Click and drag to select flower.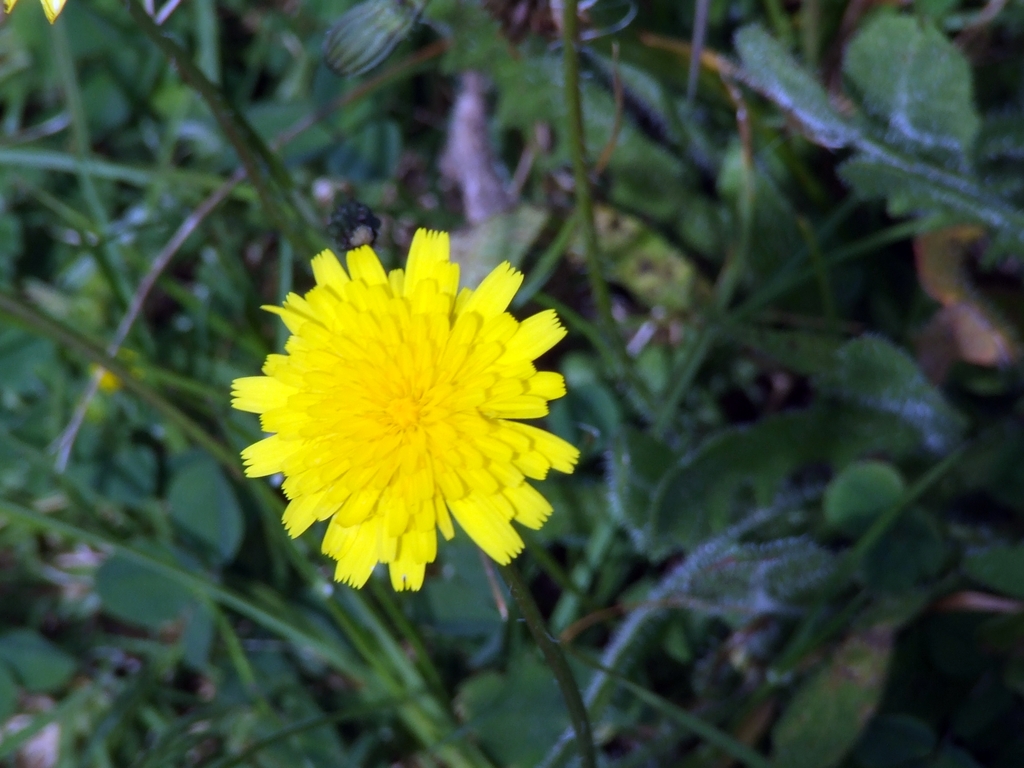
Selection: [x1=84, y1=348, x2=145, y2=395].
